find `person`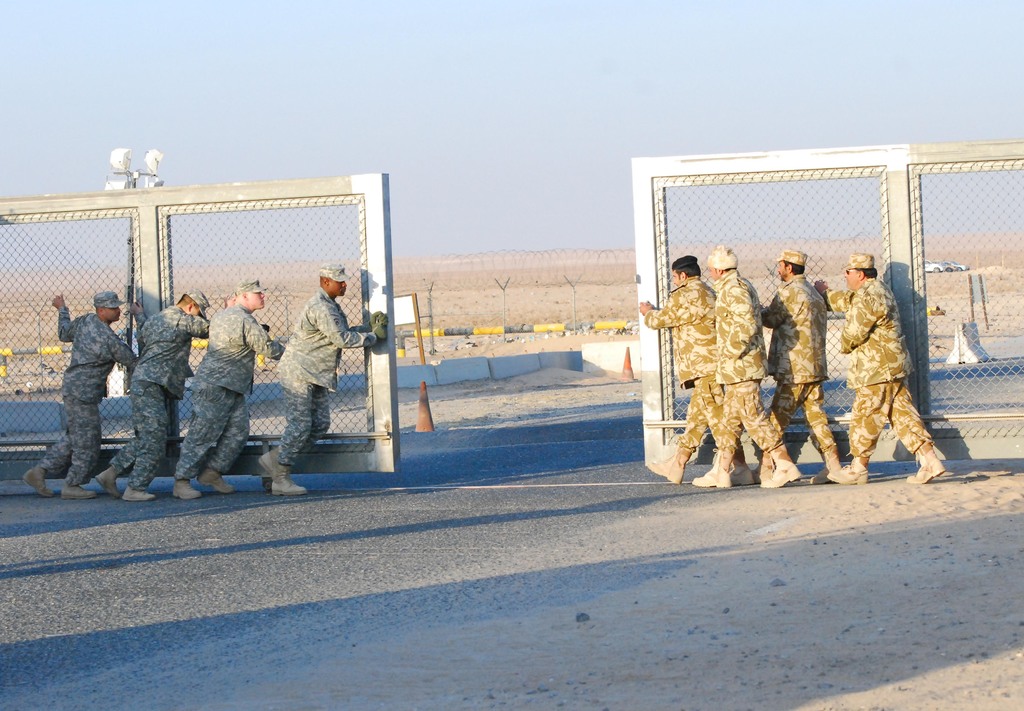
bbox=(20, 284, 137, 491)
